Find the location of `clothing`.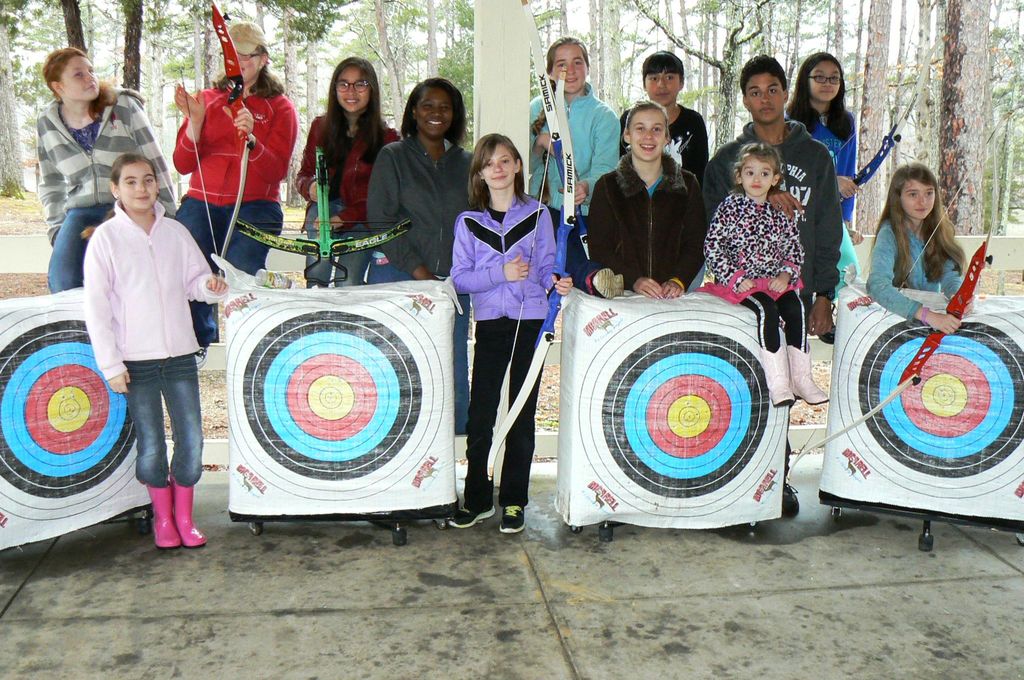
Location: 499,90,611,290.
